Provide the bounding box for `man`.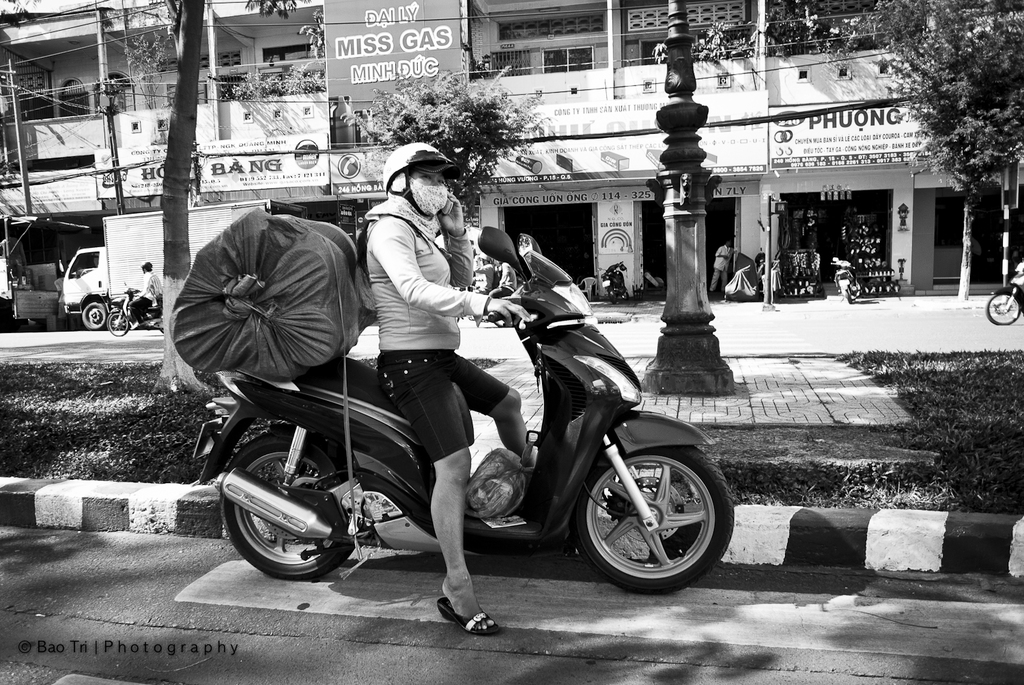
region(124, 258, 161, 328).
